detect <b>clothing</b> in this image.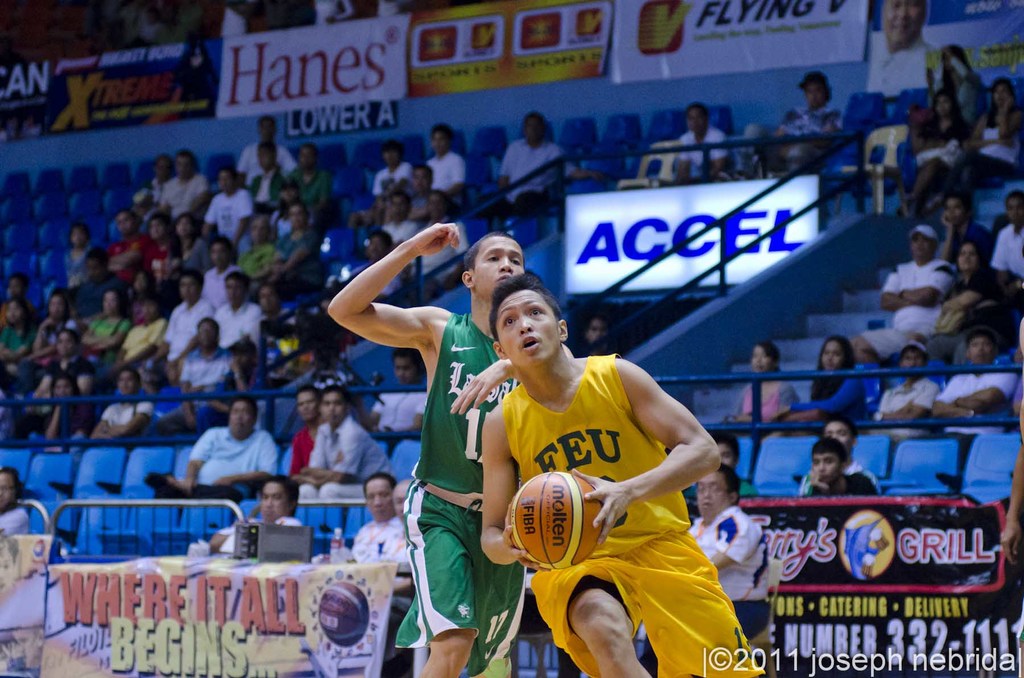
Detection: locate(225, 231, 293, 282).
